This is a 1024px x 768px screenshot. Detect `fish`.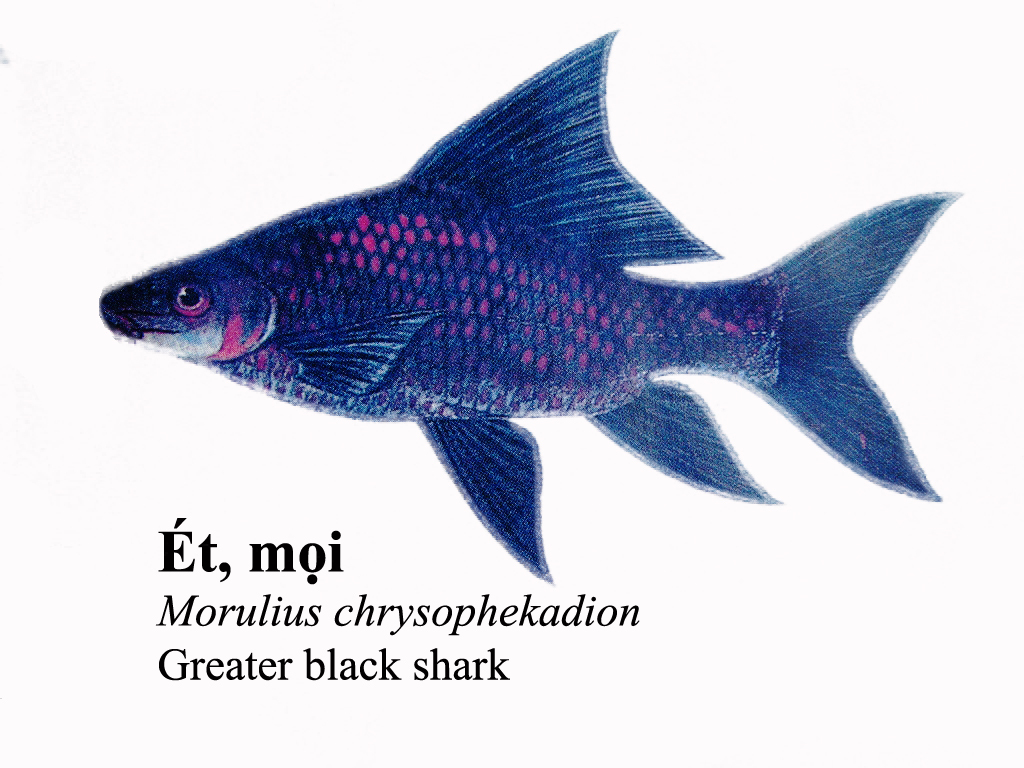
91,23,928,588.
